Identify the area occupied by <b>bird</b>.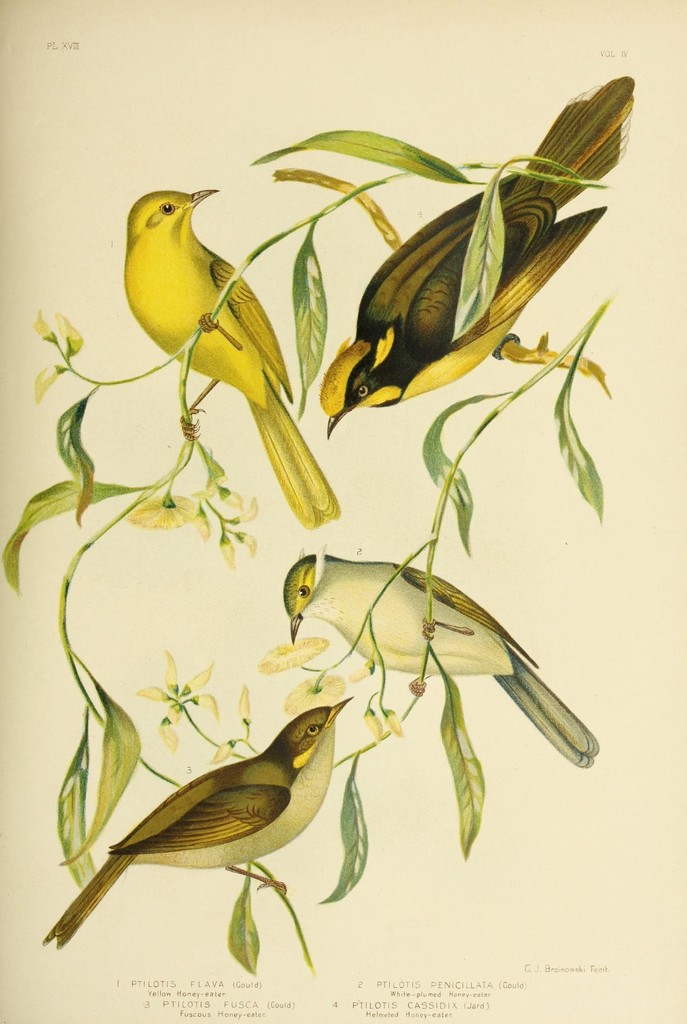
Area: rect(319, 67, 641, 442).
